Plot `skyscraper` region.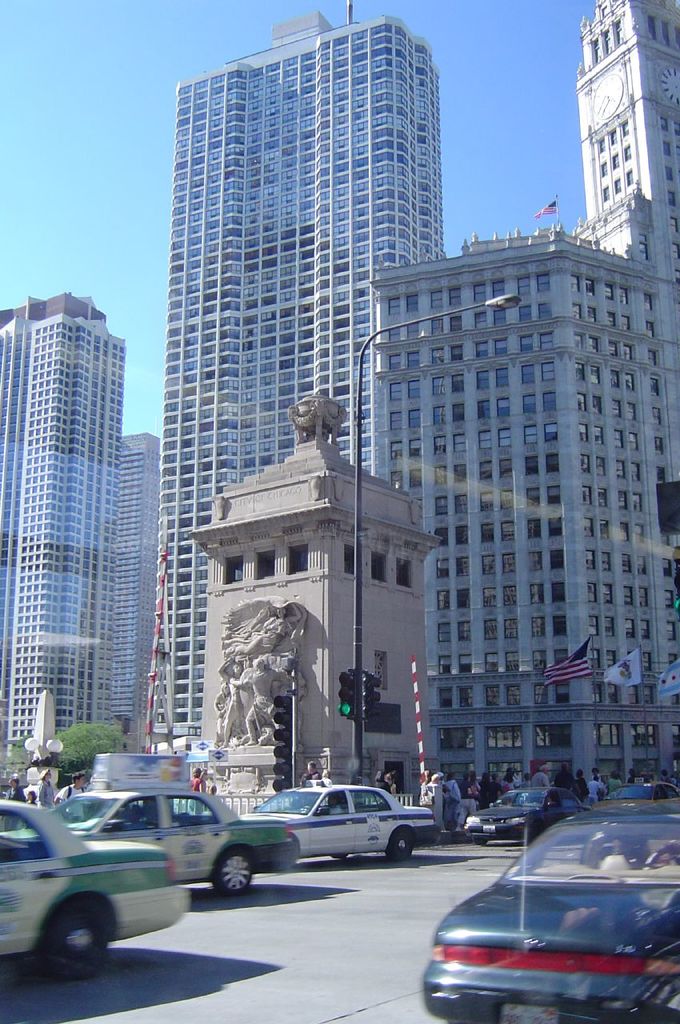
Plotted at <box>109,427,157,722</box>.
